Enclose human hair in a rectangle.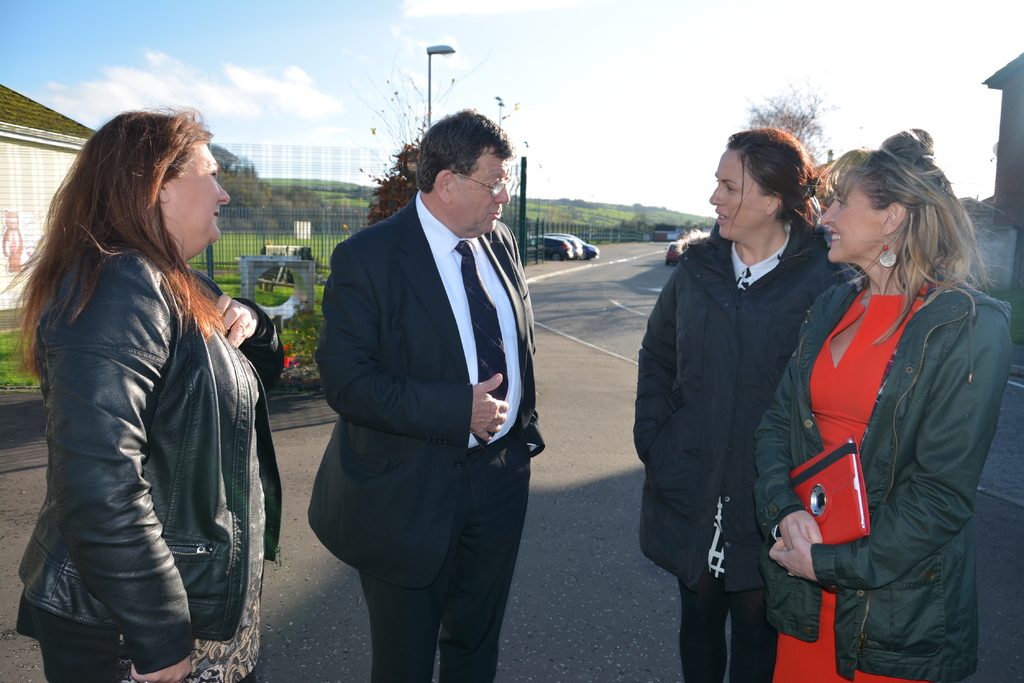
x1=831, y1=134, x2=973, y2=321.
